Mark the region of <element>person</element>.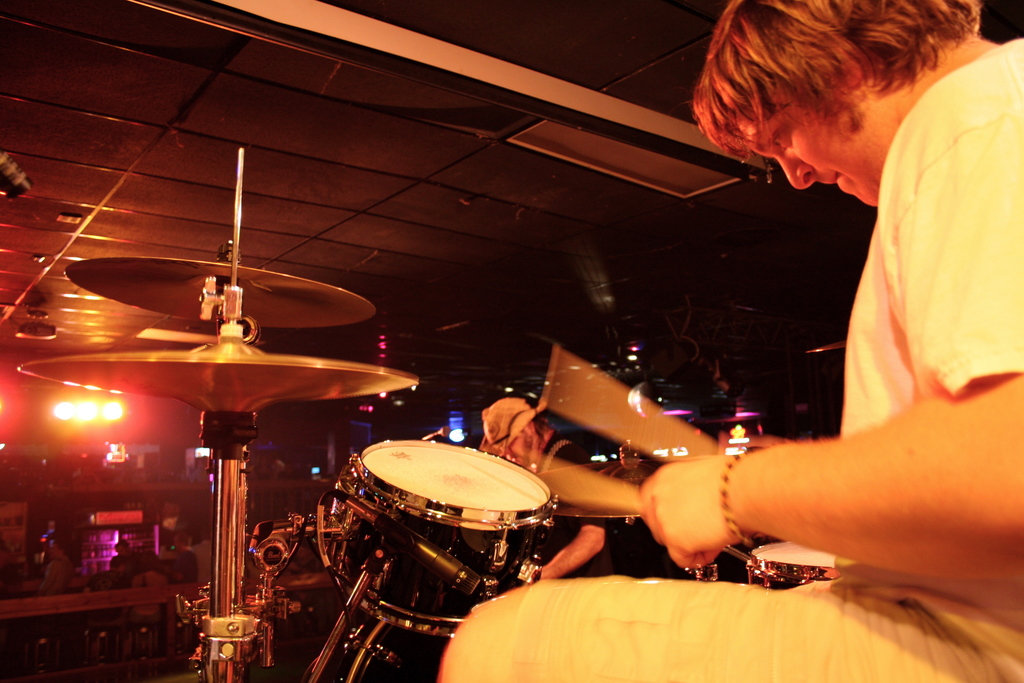
Region: Rect(500, 0, 961, 636).
